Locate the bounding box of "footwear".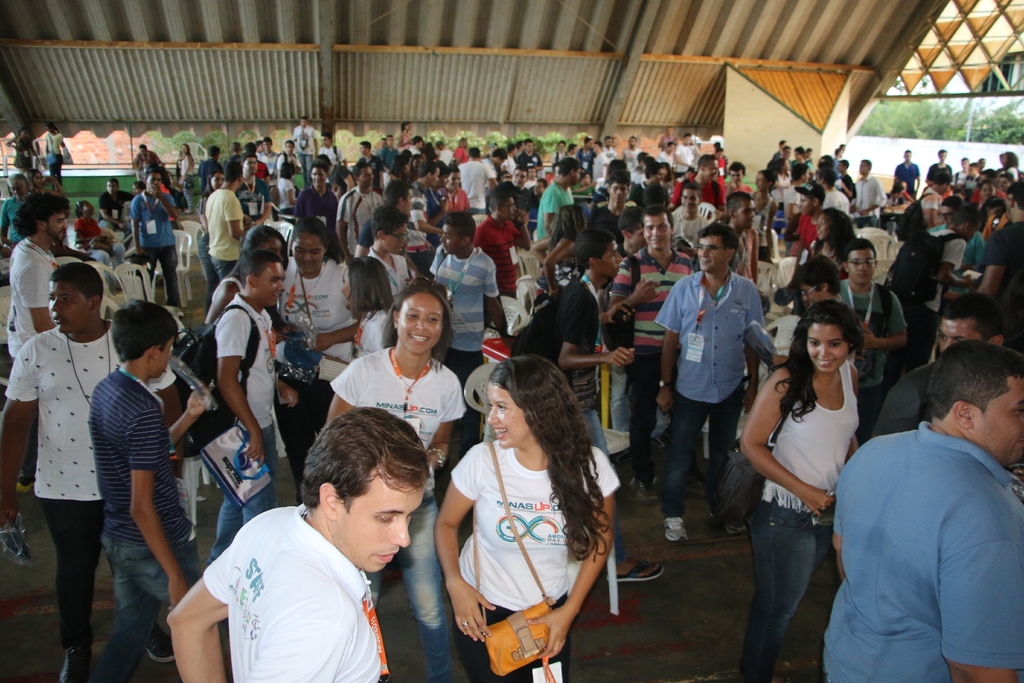
Bounding box: bbox(618, 557, 666, 581).
